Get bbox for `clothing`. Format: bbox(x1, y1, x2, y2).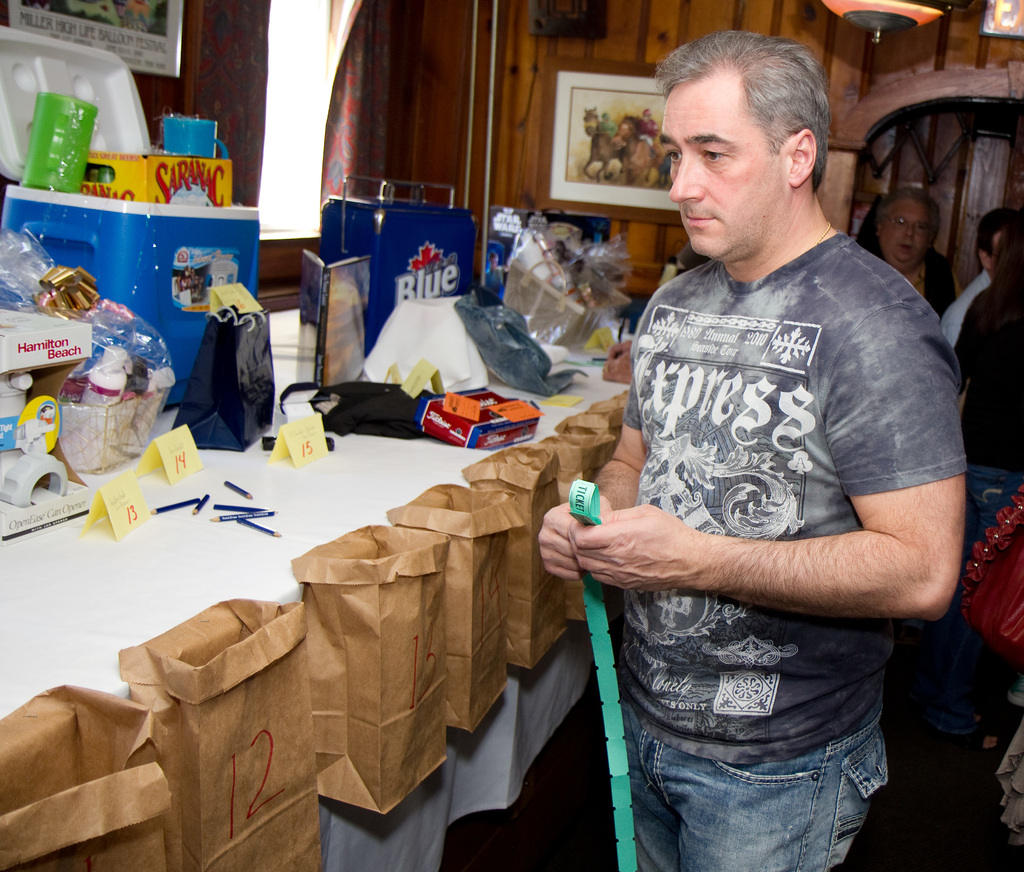
bbox(956, 282, 1023, 470).
